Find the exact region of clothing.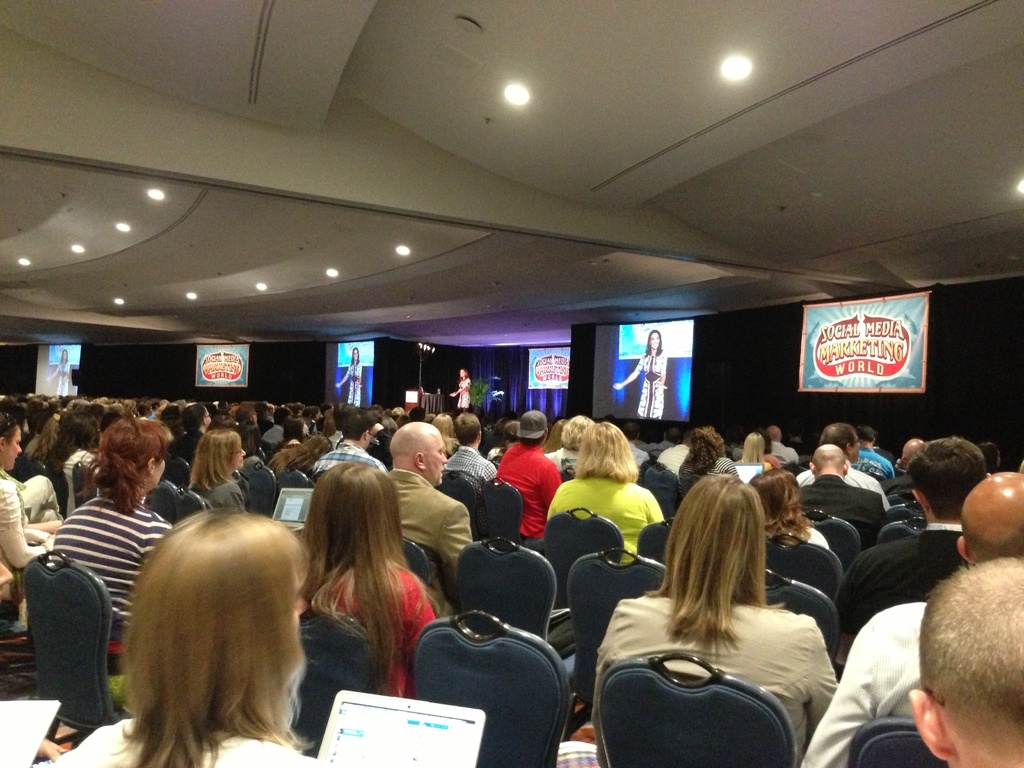
Exact region: bbox(543, 438, 580, 474).
